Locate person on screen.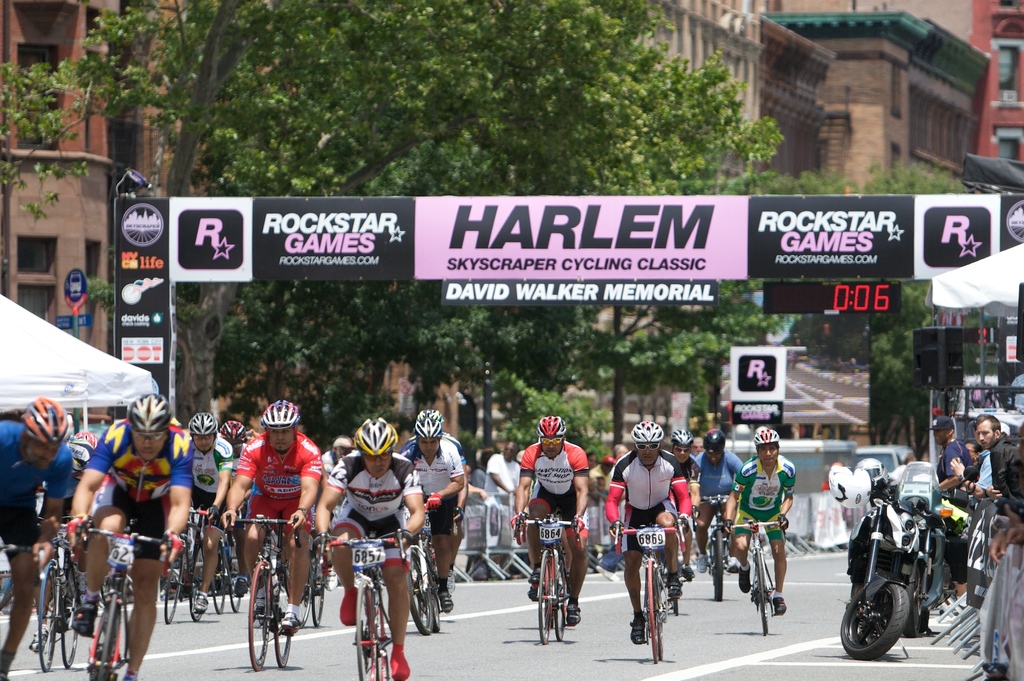
On screen at <box>724,424,795,618</box>.
